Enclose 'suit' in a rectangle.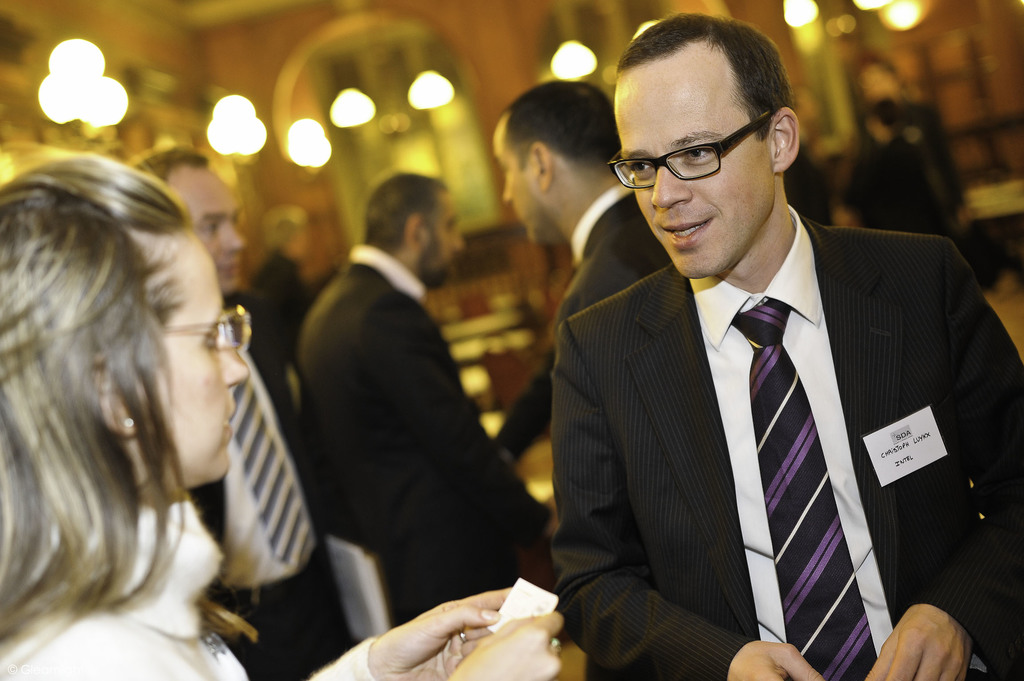
bbox=(502, 186, 672, 460).
